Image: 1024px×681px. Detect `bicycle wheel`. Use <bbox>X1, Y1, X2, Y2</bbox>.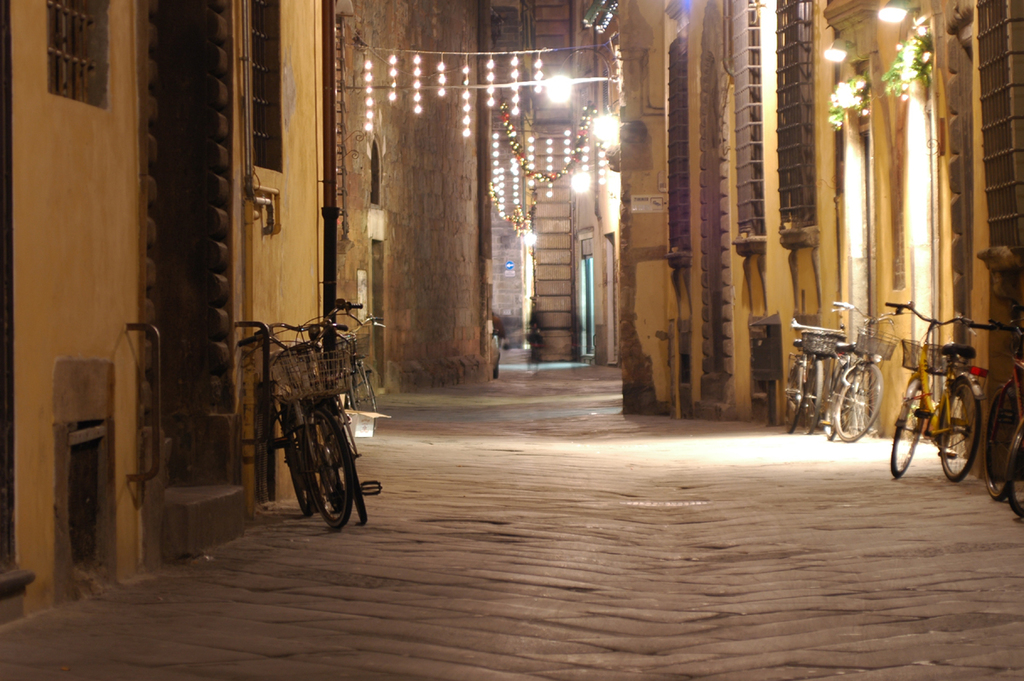
<bbox>322, 402, 367, 514</bbox>.
